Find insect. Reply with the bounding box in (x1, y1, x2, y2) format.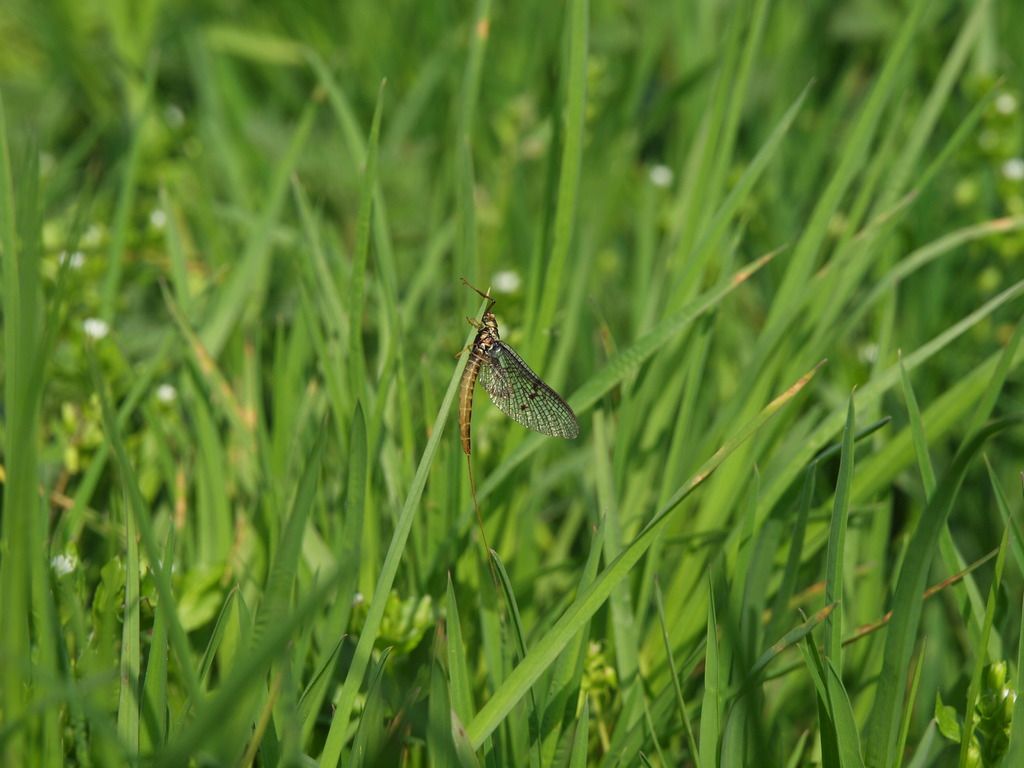
(460, 278, 579, 454).
